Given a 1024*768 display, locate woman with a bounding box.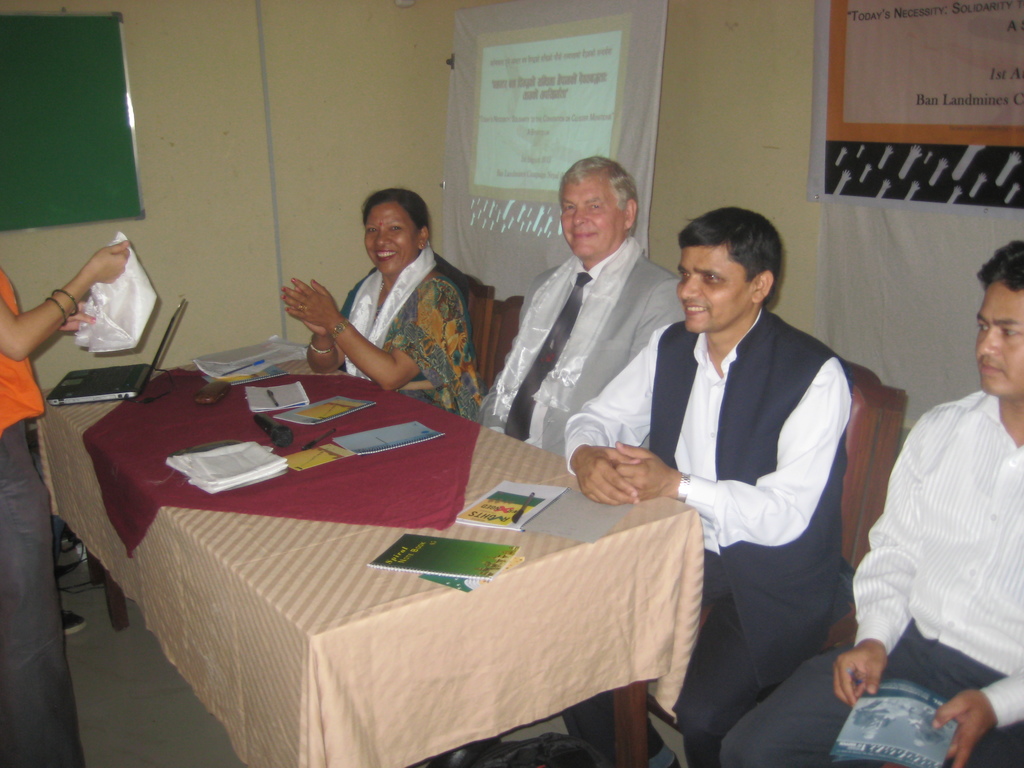
Located: locate(289, 180, 493, 420).
